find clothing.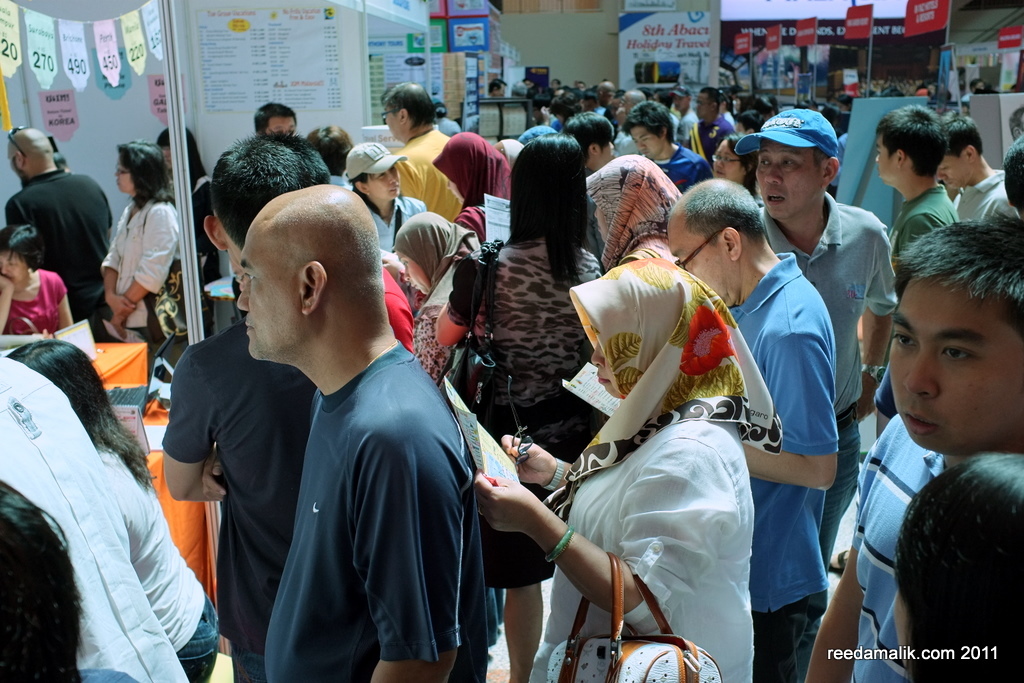
684:107:697:135.
